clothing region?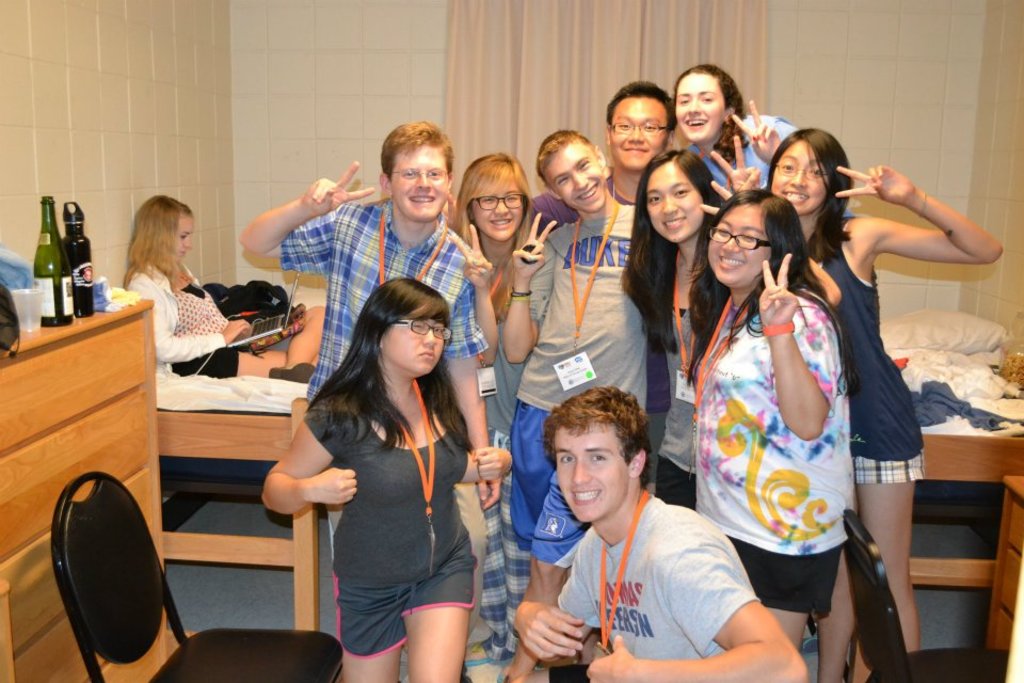
pyautogui.locateOnScreen(301, 364, 485, 640)
